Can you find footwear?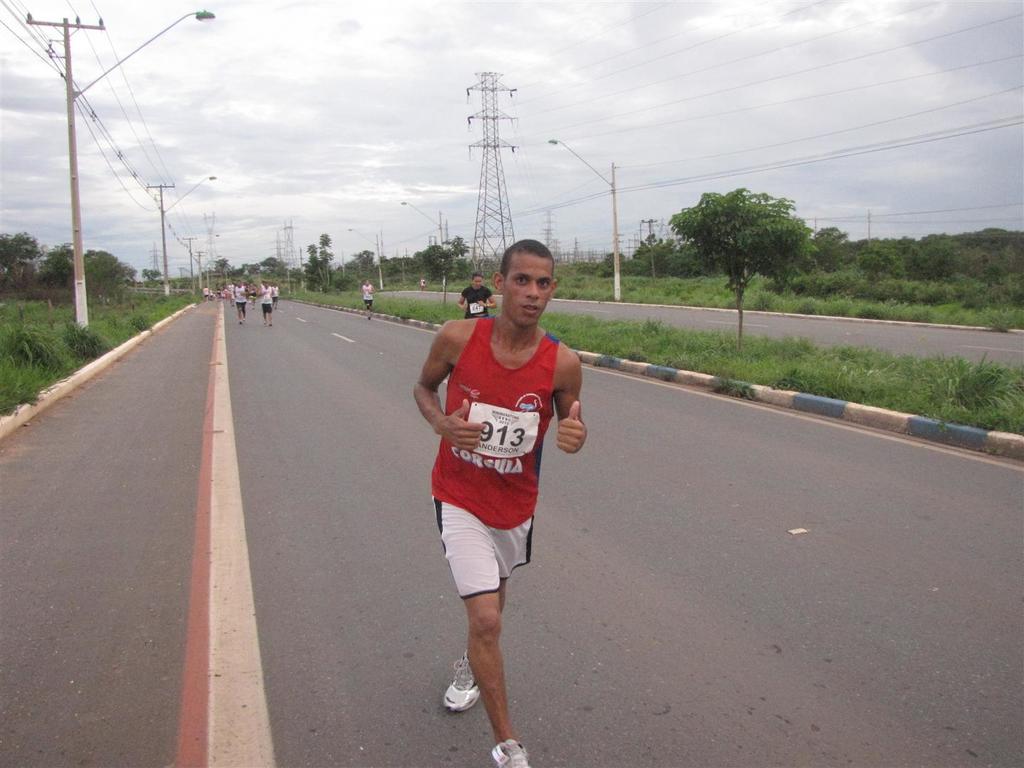
Yes, bounding box: <bbox>238, 319, 242, 326</bbox>.
